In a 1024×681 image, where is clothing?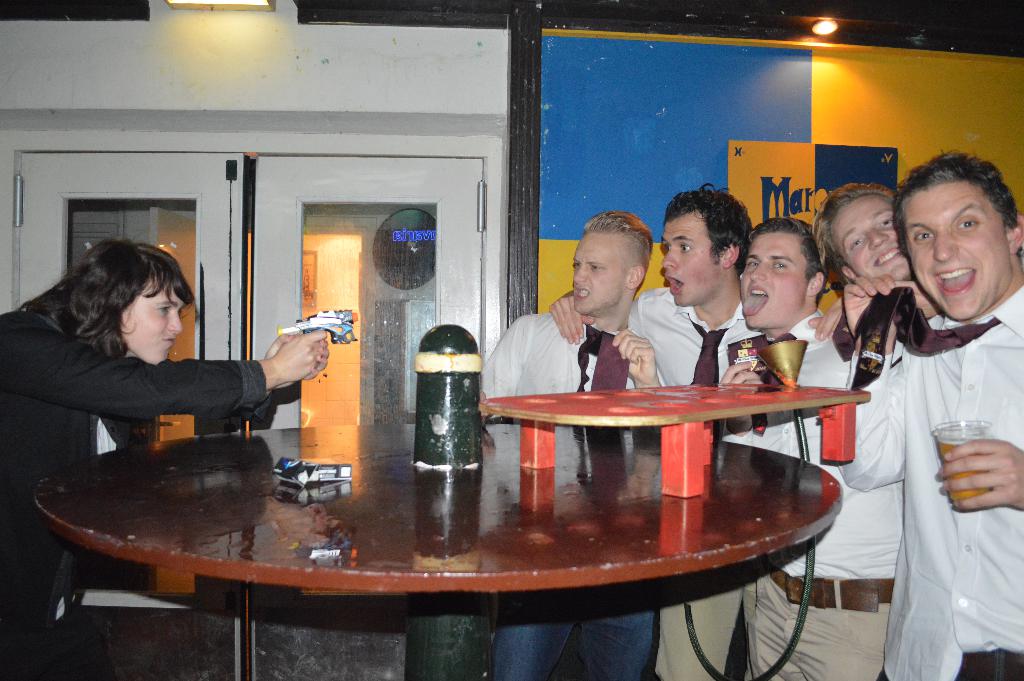
<box>0,313,273,644</box>.
